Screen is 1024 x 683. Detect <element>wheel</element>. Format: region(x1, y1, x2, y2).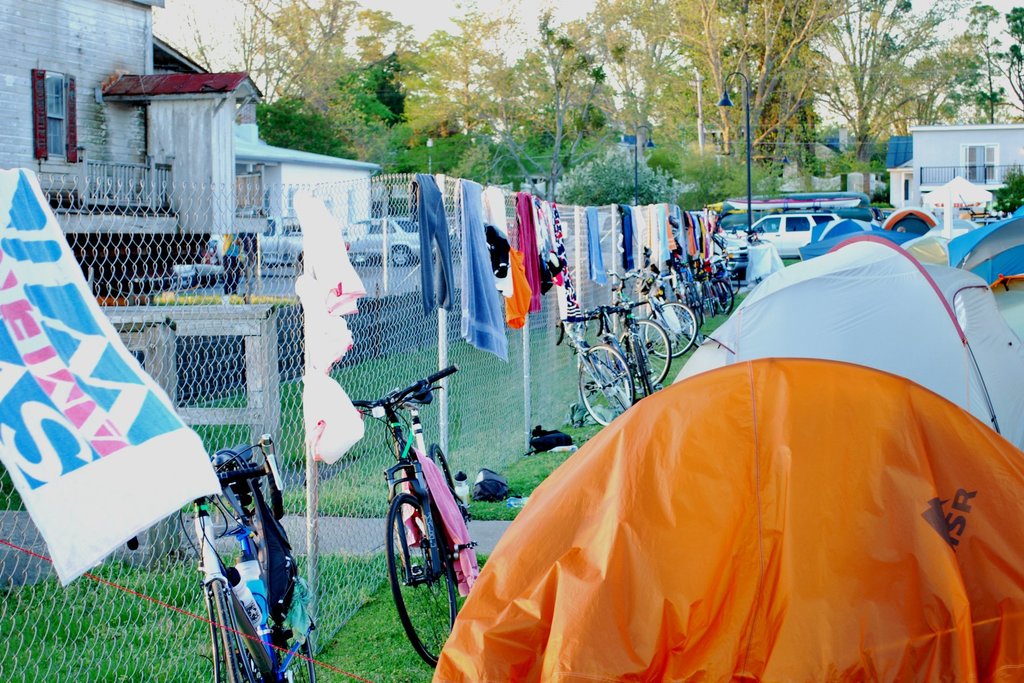
region(636, 336, 651, 397).
